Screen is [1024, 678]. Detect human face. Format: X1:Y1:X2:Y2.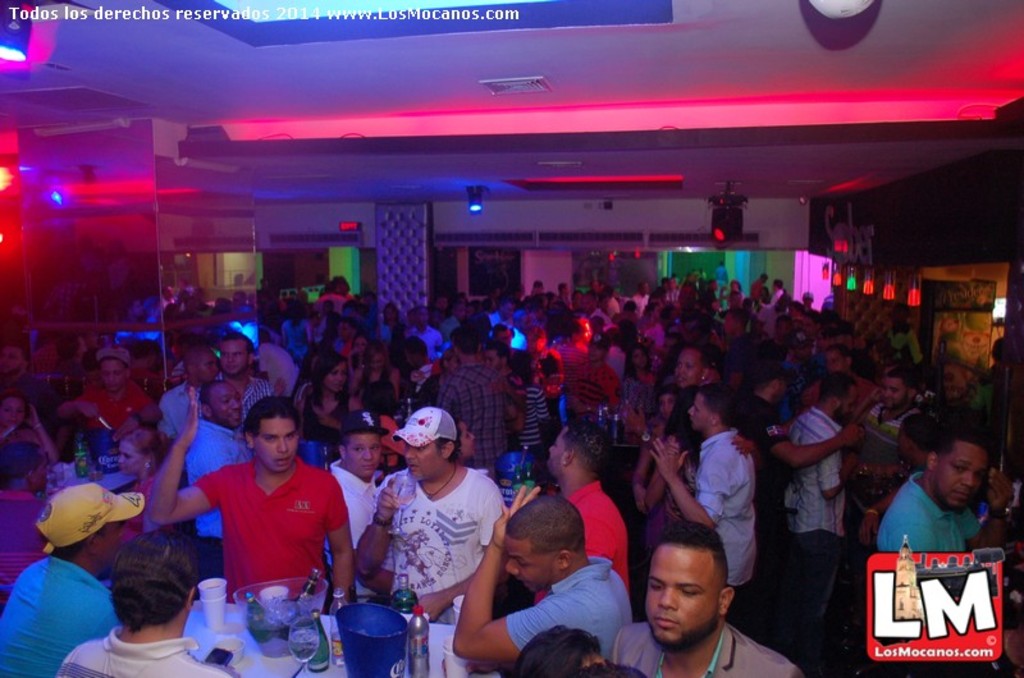
886:382:896:403.
